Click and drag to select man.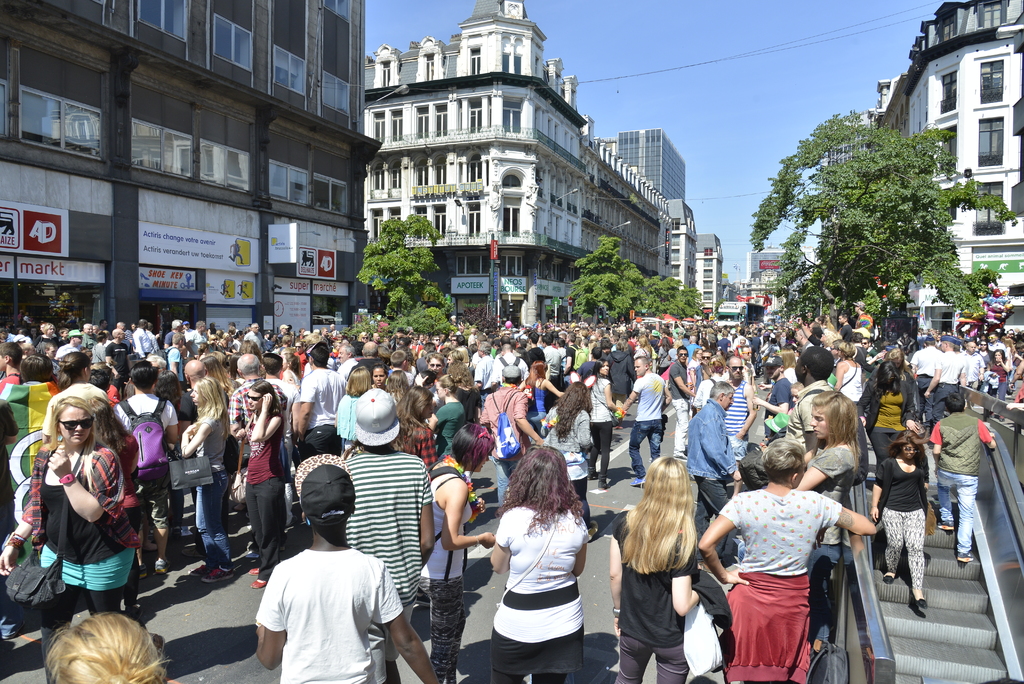
Selection: detection(228, 354, 287, 445).
